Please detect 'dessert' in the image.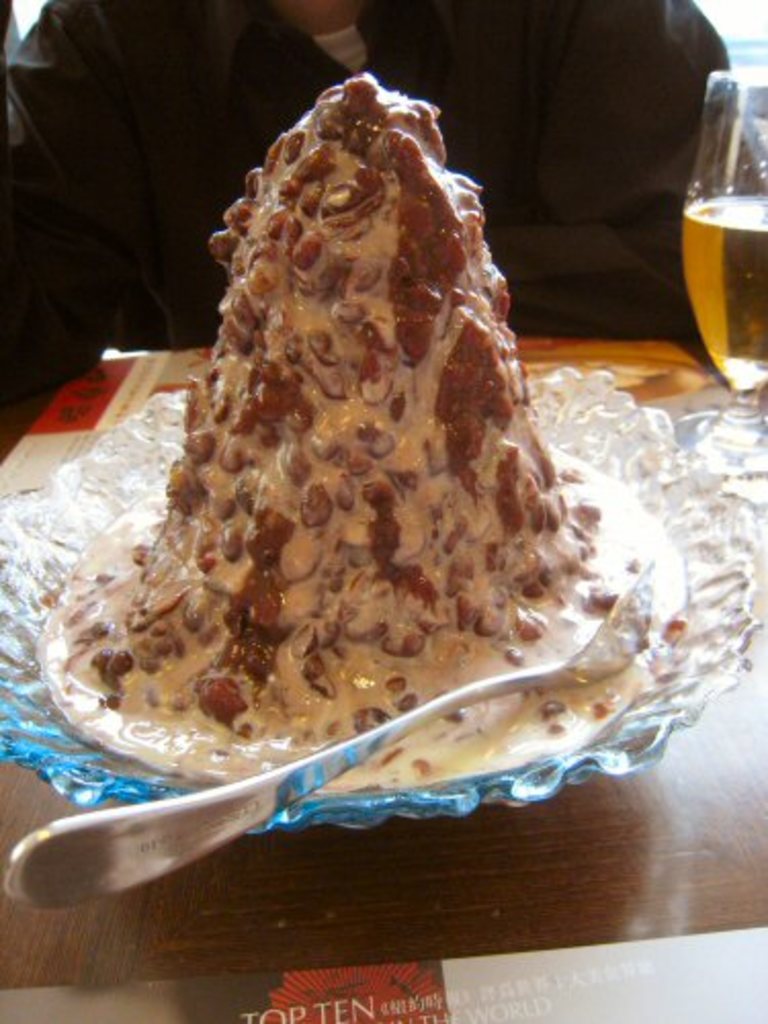
x1=31 y1=117 x2=709 y2=823.
